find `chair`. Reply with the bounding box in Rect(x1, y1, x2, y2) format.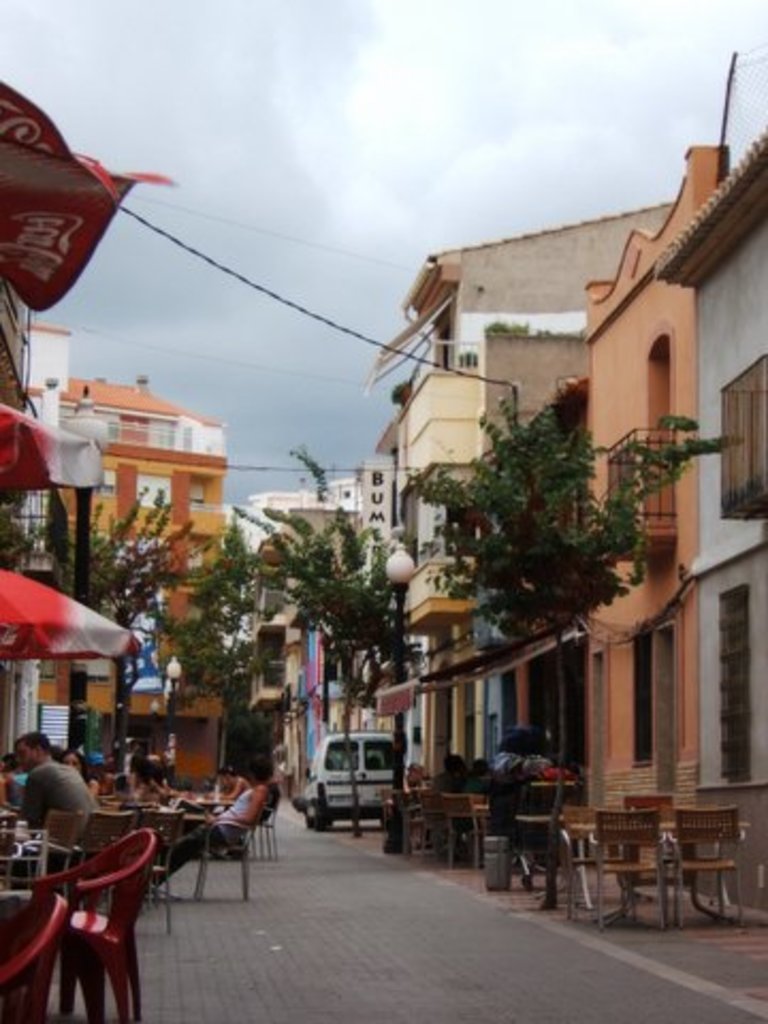
Rect(11, 811, 87, 902).
